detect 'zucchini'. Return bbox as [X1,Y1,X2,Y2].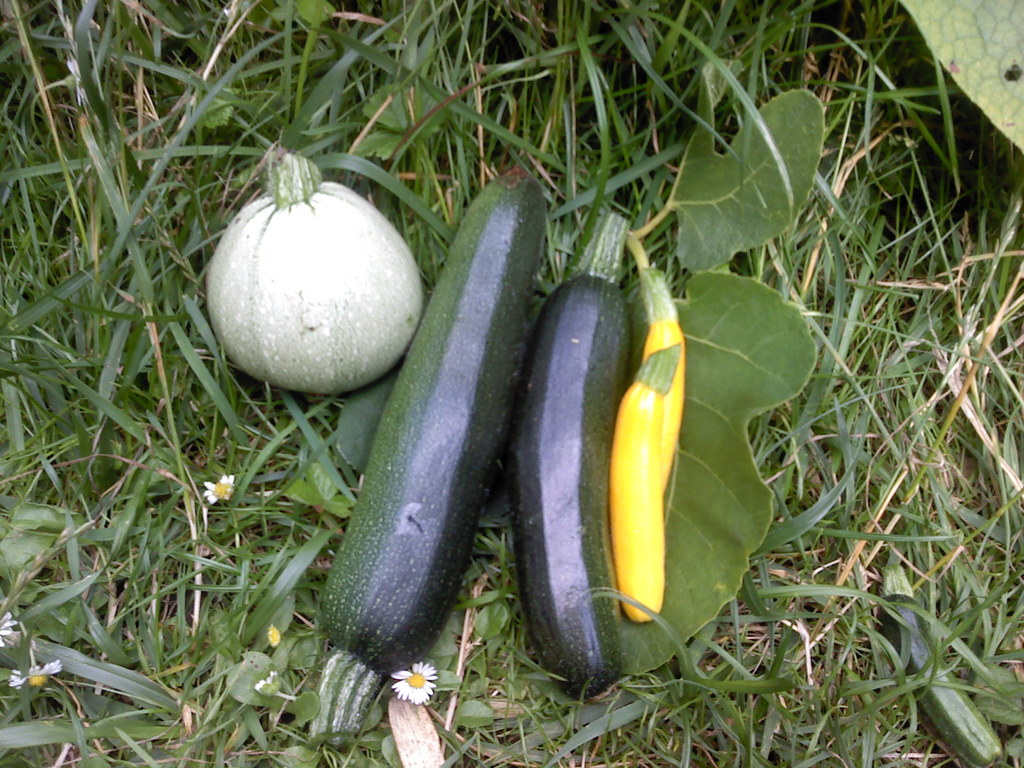
[509,217,639,696].
